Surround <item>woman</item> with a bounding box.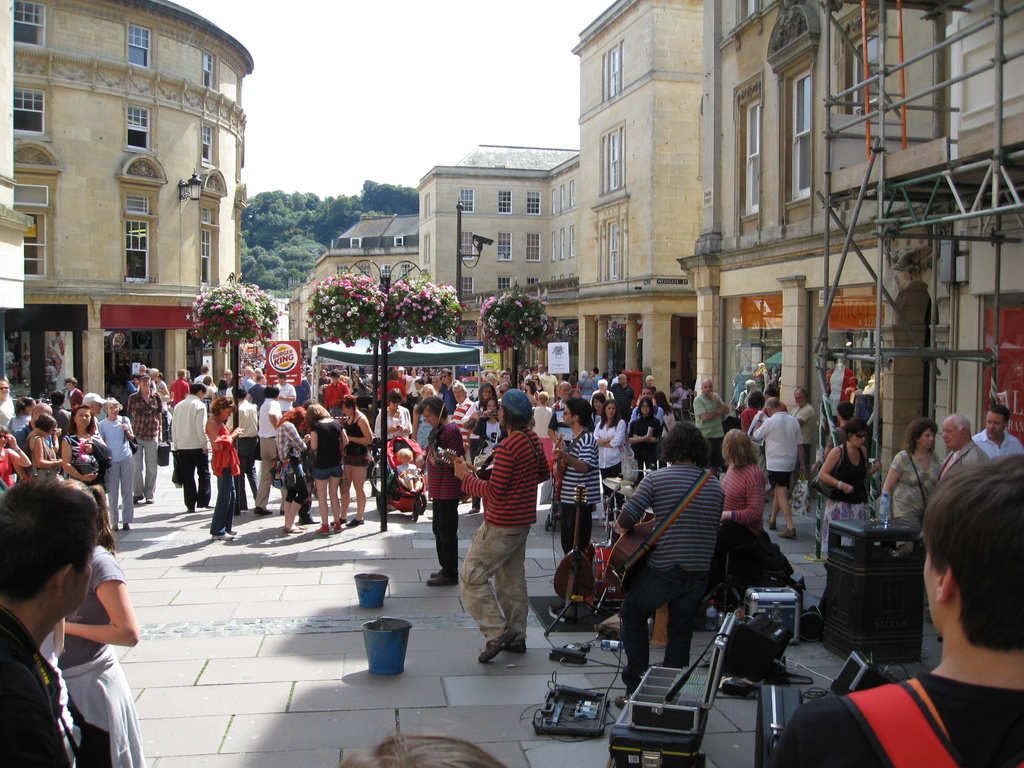
BBox(530, 390, 554, 472).
